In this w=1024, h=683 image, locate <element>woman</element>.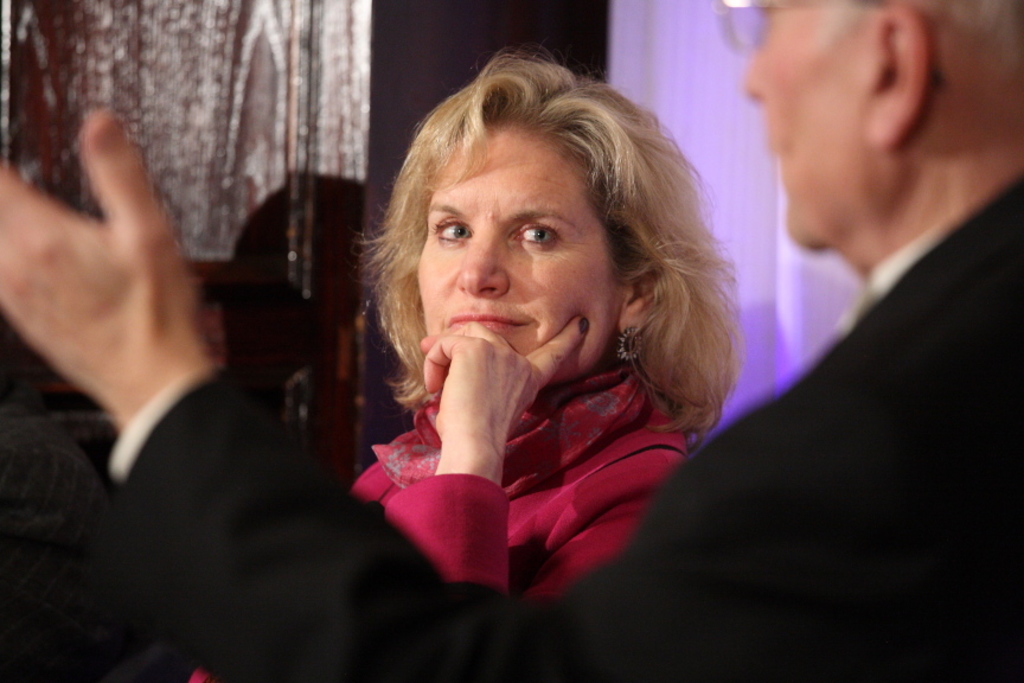
Bounding box: BBox(277, 59, 796, 630).
